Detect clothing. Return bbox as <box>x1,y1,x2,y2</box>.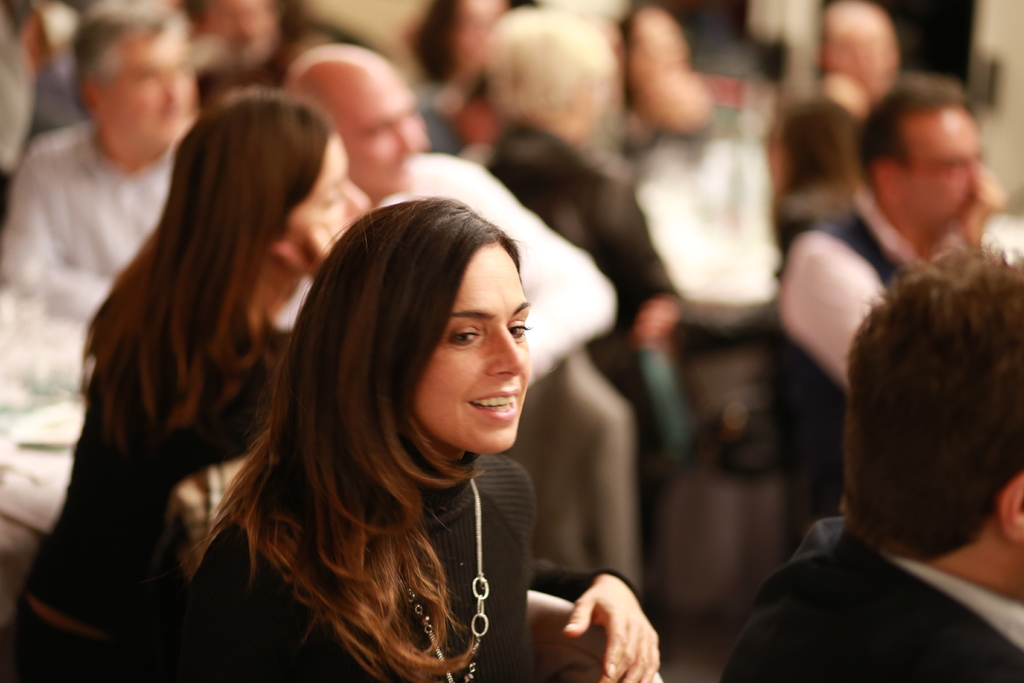
<box>751,74,948,267</box>.
